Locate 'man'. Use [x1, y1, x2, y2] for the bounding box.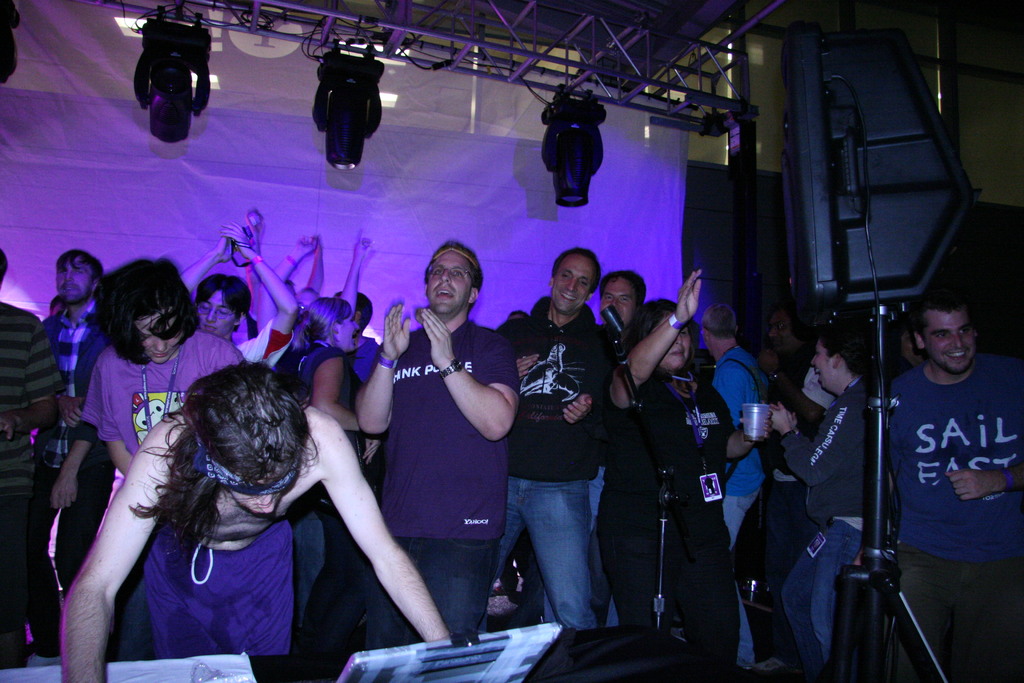
[351, 242, 525, 636].
